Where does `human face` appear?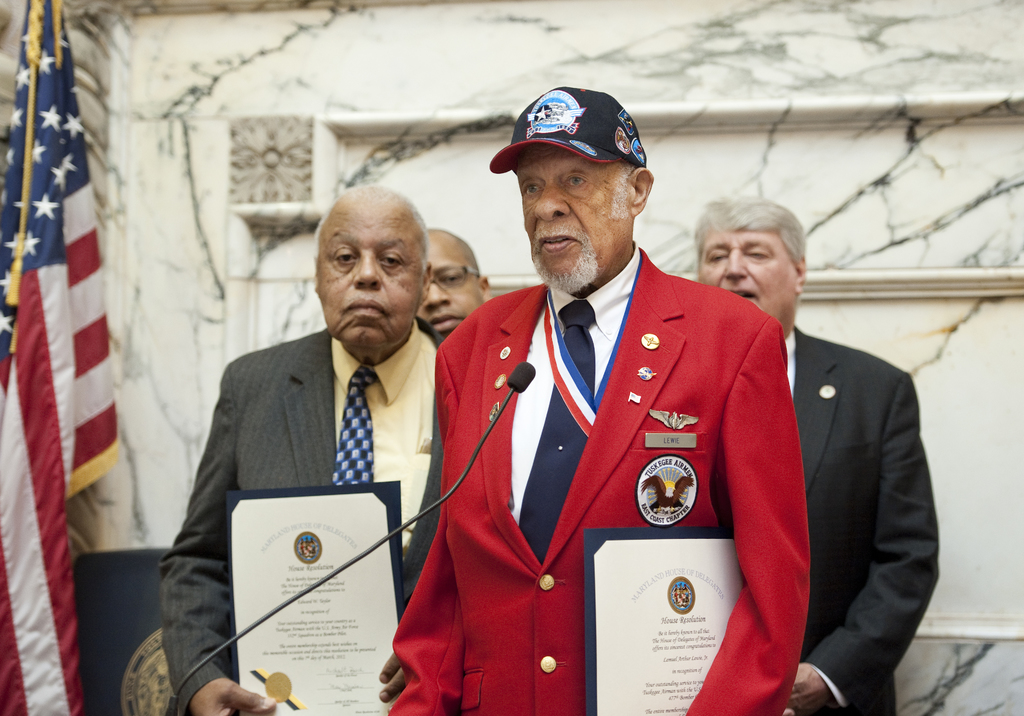
Appears at 319 216 423 349.
